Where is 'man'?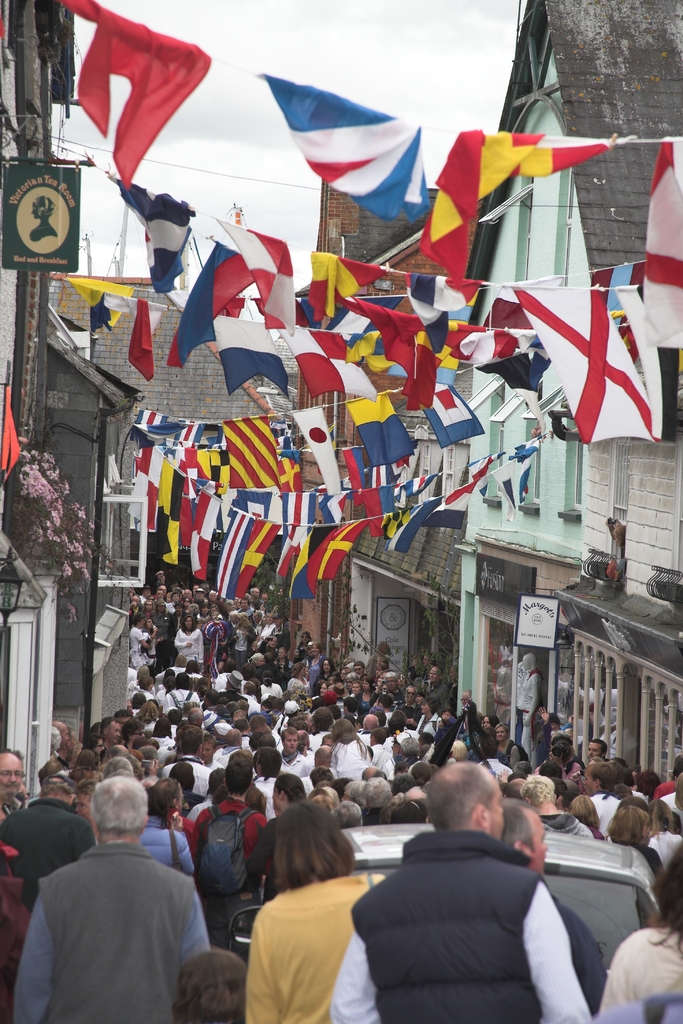
Rect(12, 777, 210, 1023).
